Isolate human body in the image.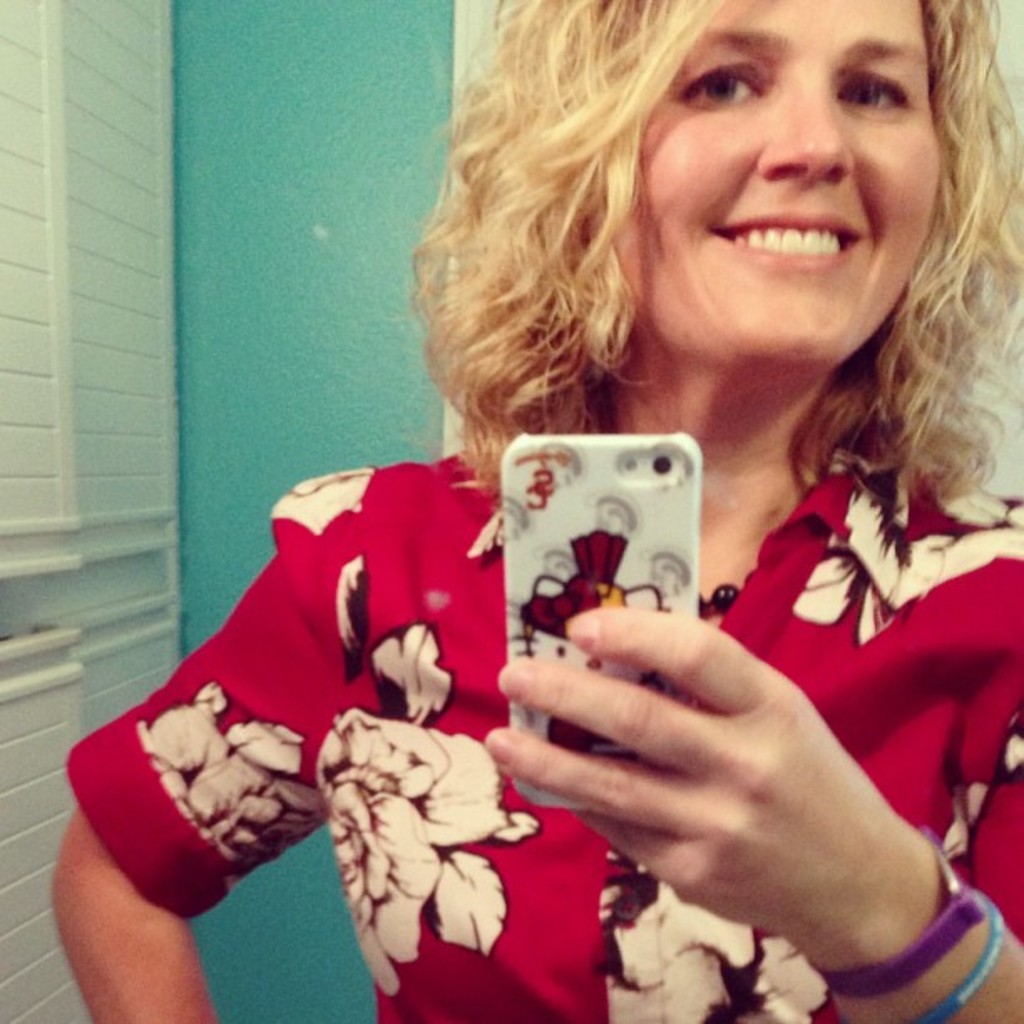
Isolated region: [left=144, top=64, right=1023, bottom=984].
